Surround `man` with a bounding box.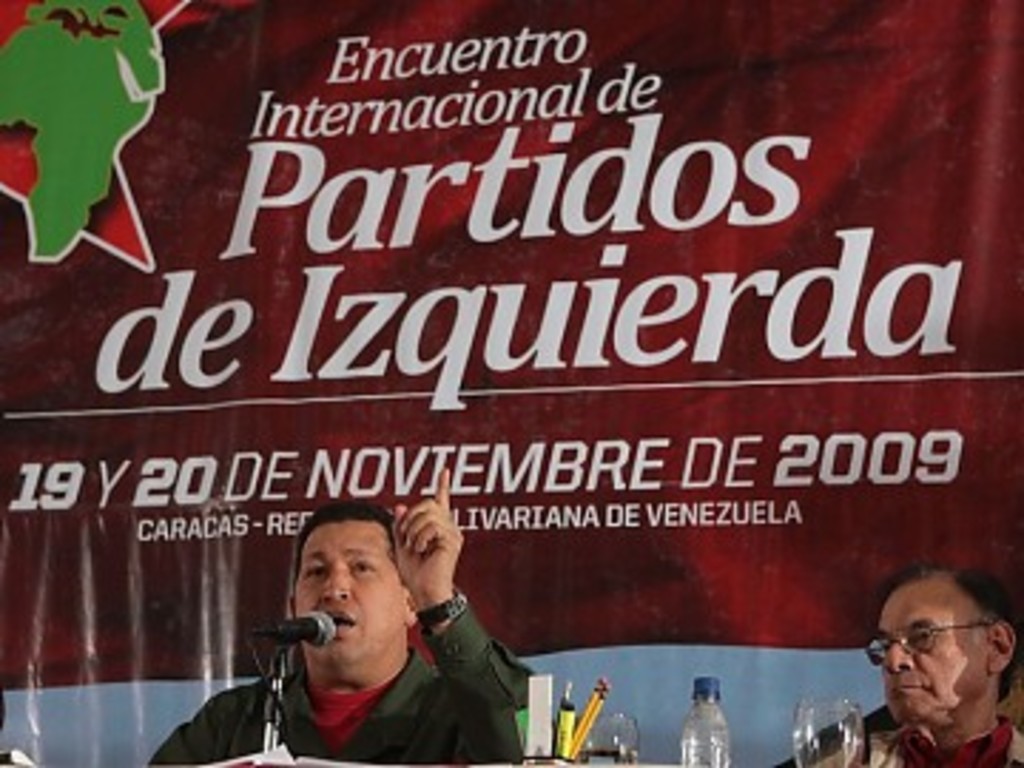
rect(777, 563, 1021, 765).
